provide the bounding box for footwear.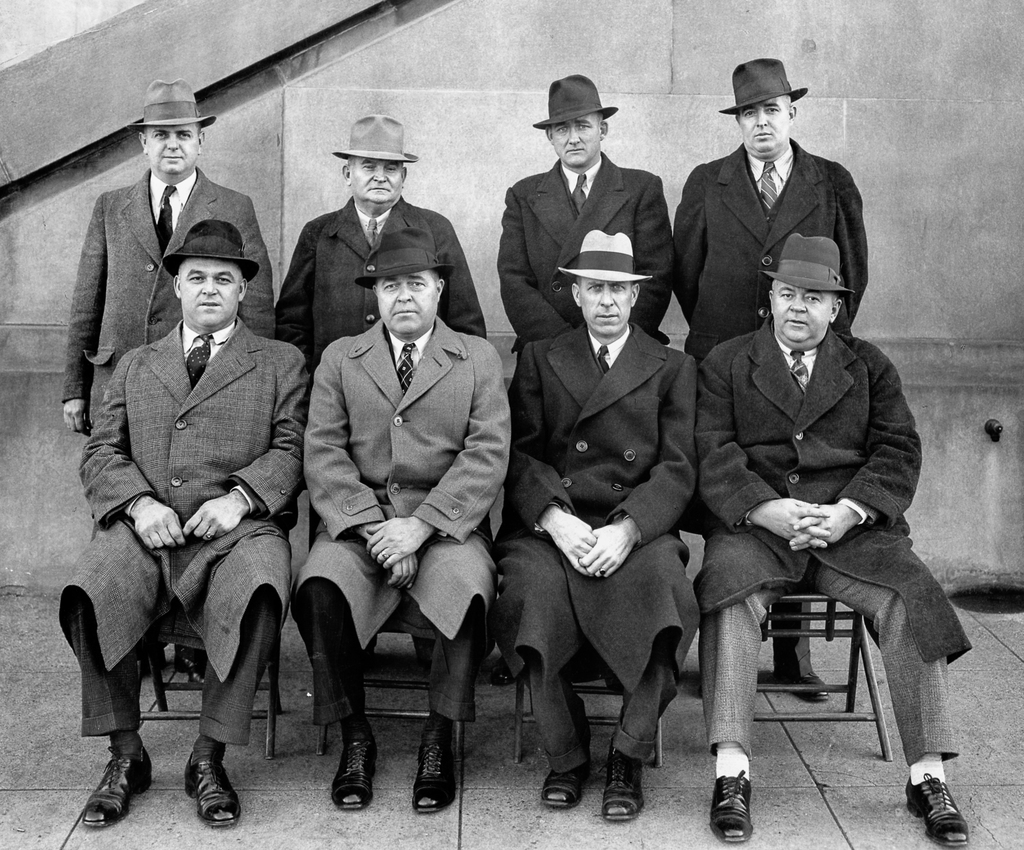
601/750/649/821.
